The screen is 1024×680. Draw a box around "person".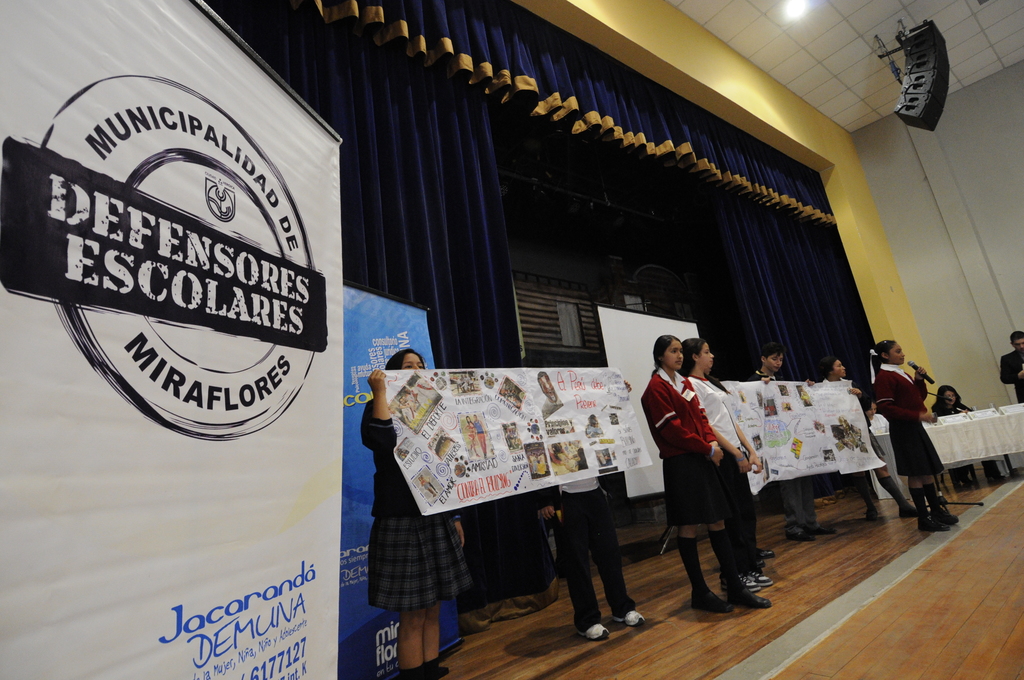
354, 347, 468, 679.
